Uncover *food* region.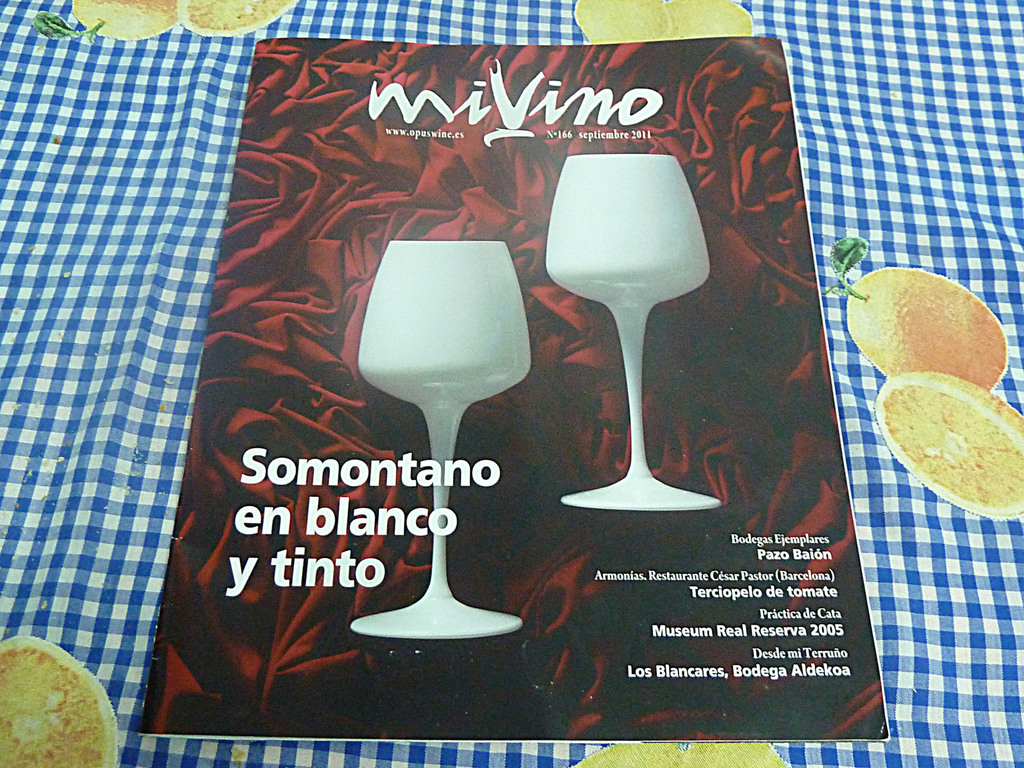
Uncovered: select_region(564, 738, 789, 767).
